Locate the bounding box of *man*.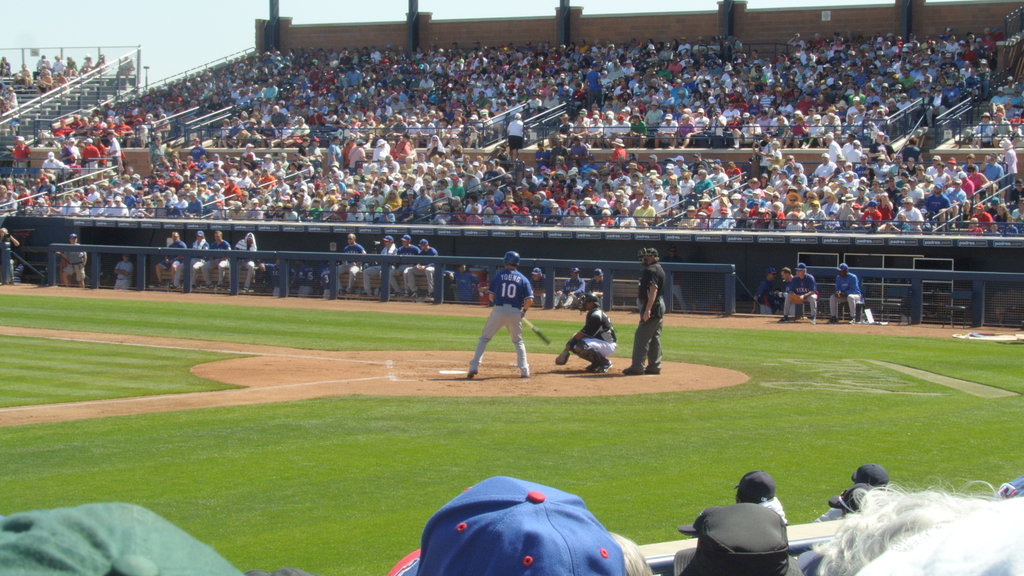
Bounding box: (856,152,870,177).
